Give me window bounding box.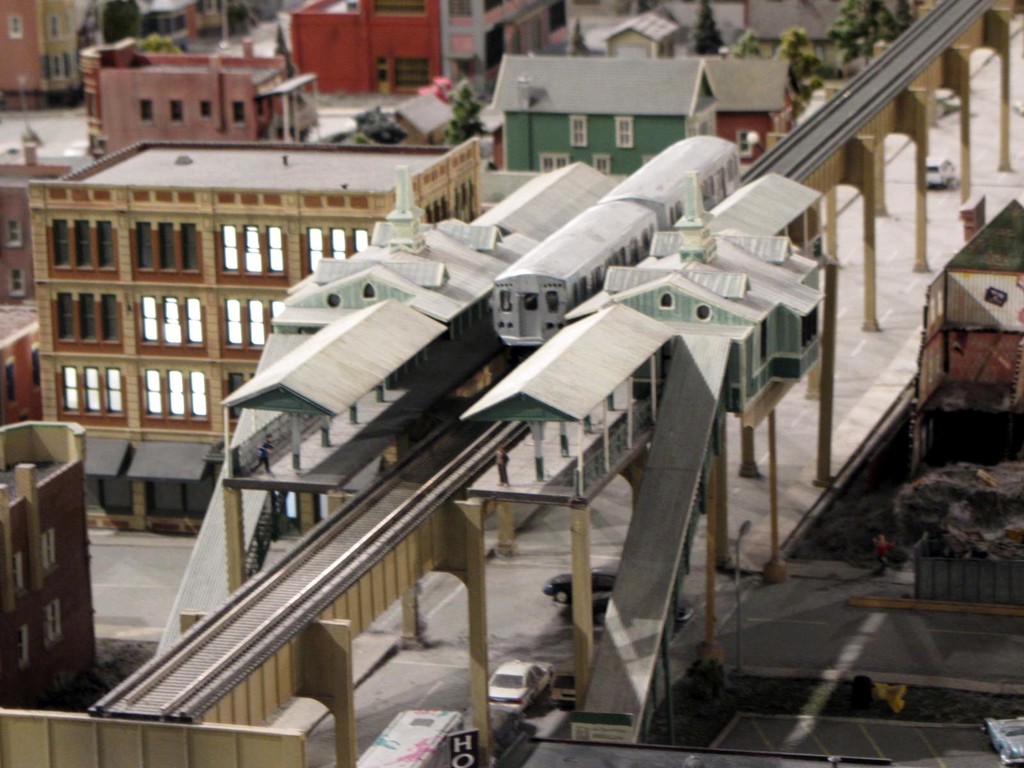
bbox=(697, 312, 713, 321).
